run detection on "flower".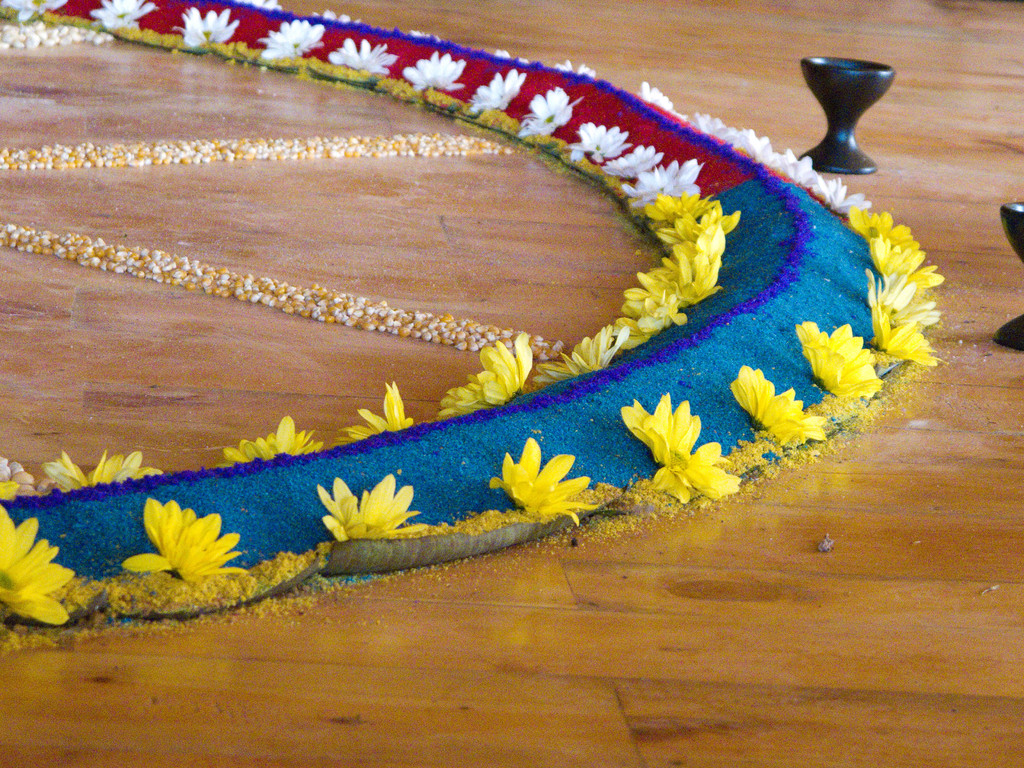
Result: {"left": 0, "top": 497, "right": 77, "bottom": 632}.
